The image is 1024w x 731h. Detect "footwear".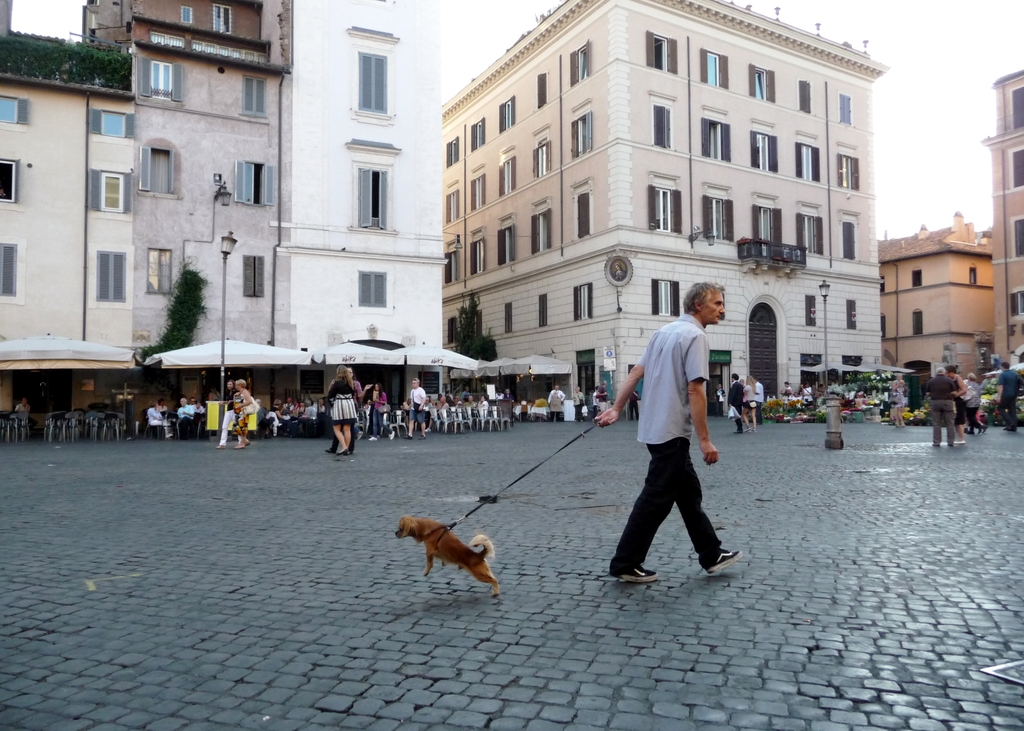
Detection: {"left": 698, "top": 543, "right": 740, "bottom": 579}.
